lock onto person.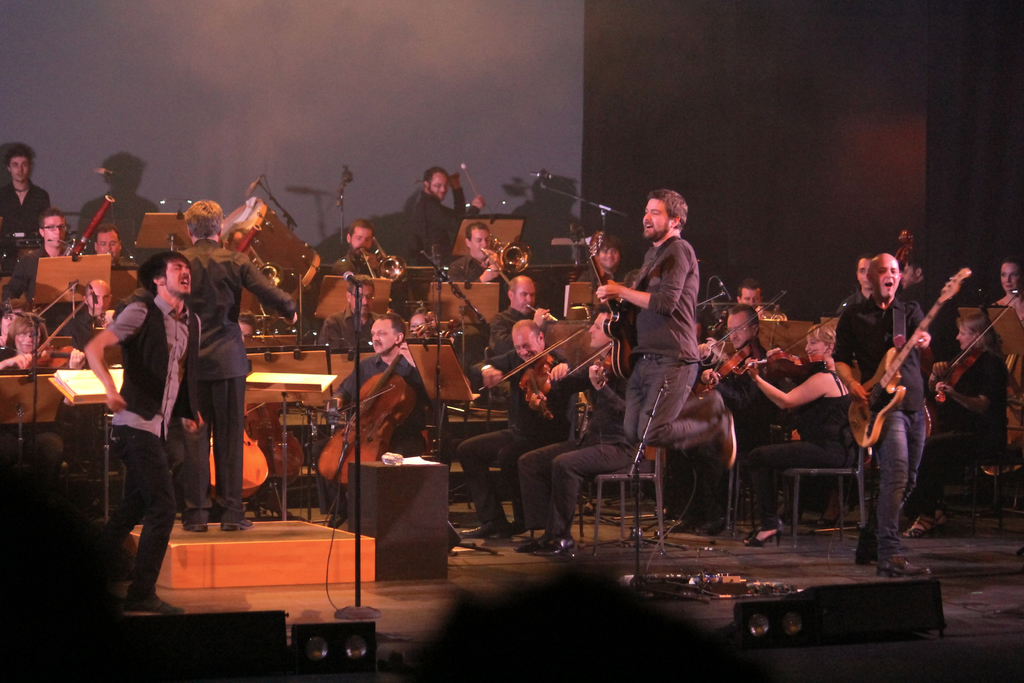
Locked: region(829, 249, 931, 577).
